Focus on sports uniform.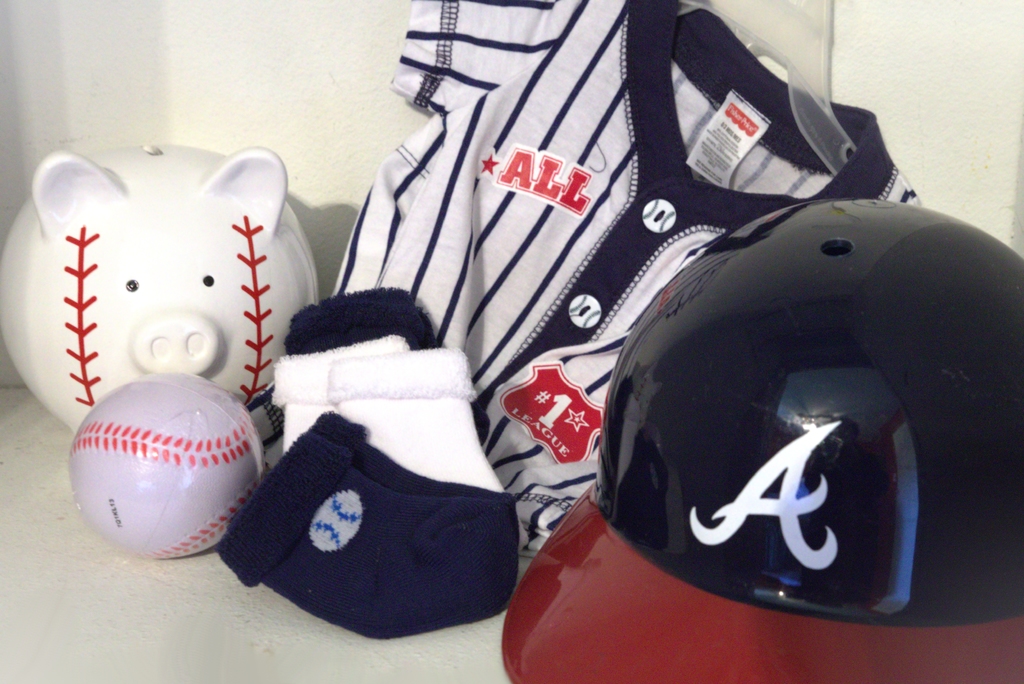
Focused at select_region(214, 25, 1023, 683).
